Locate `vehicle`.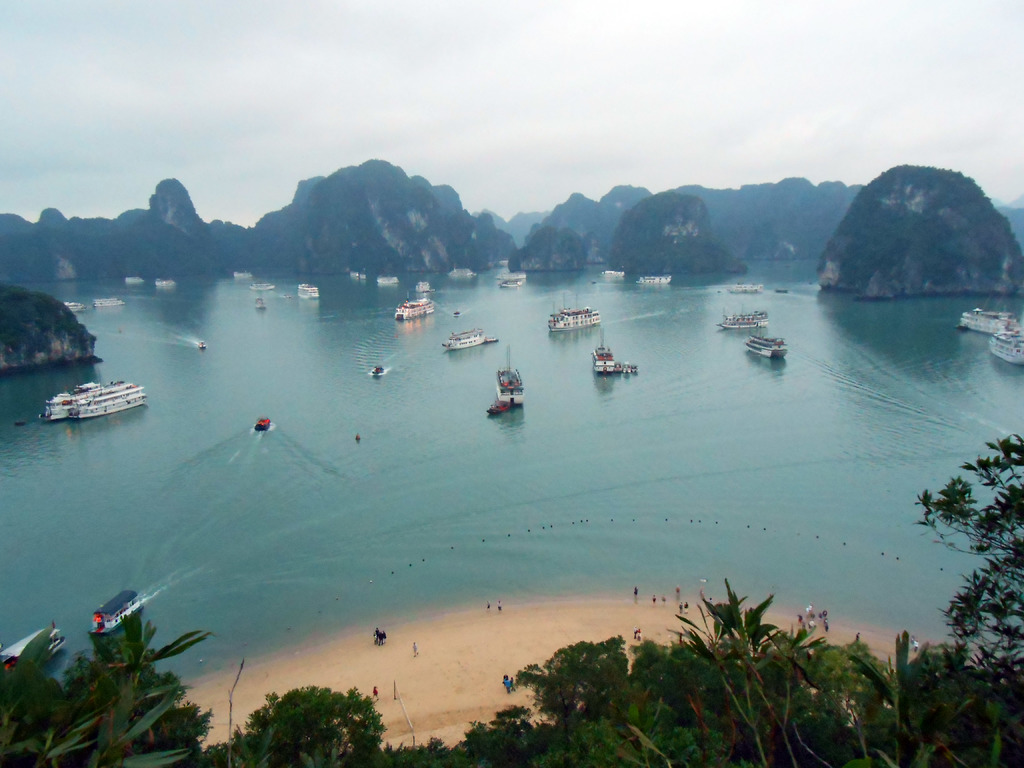
Bounding box: [63, 302, 88, 312].
